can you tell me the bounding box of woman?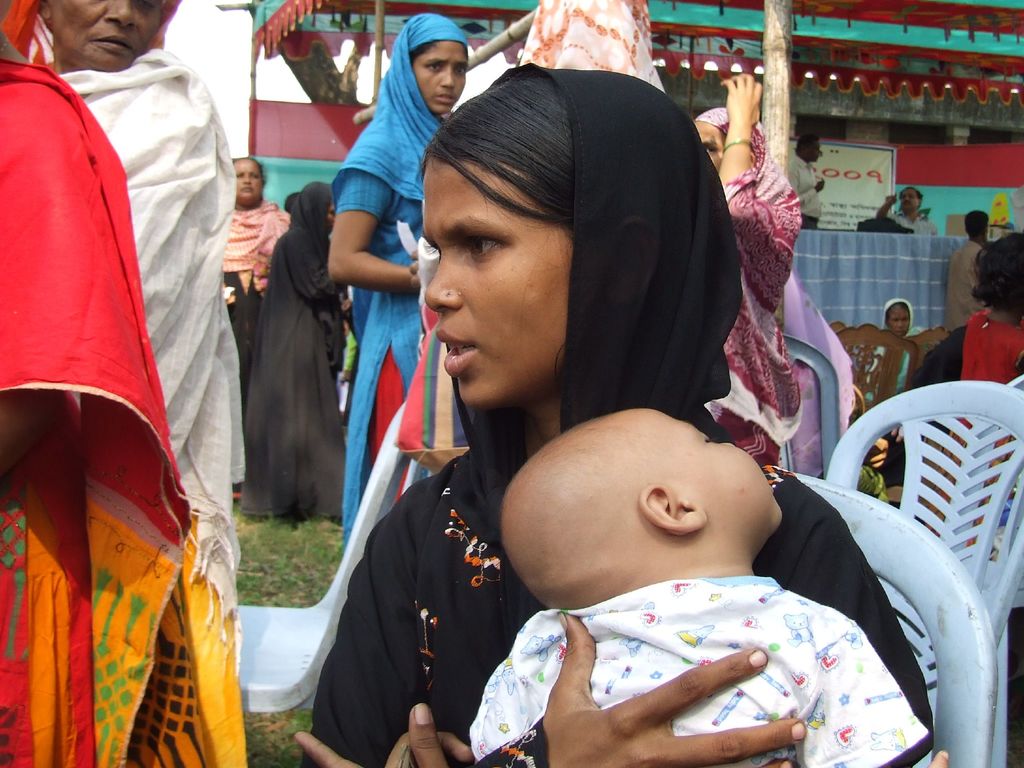
[left=230, top=177, right=356, bottom=513].
